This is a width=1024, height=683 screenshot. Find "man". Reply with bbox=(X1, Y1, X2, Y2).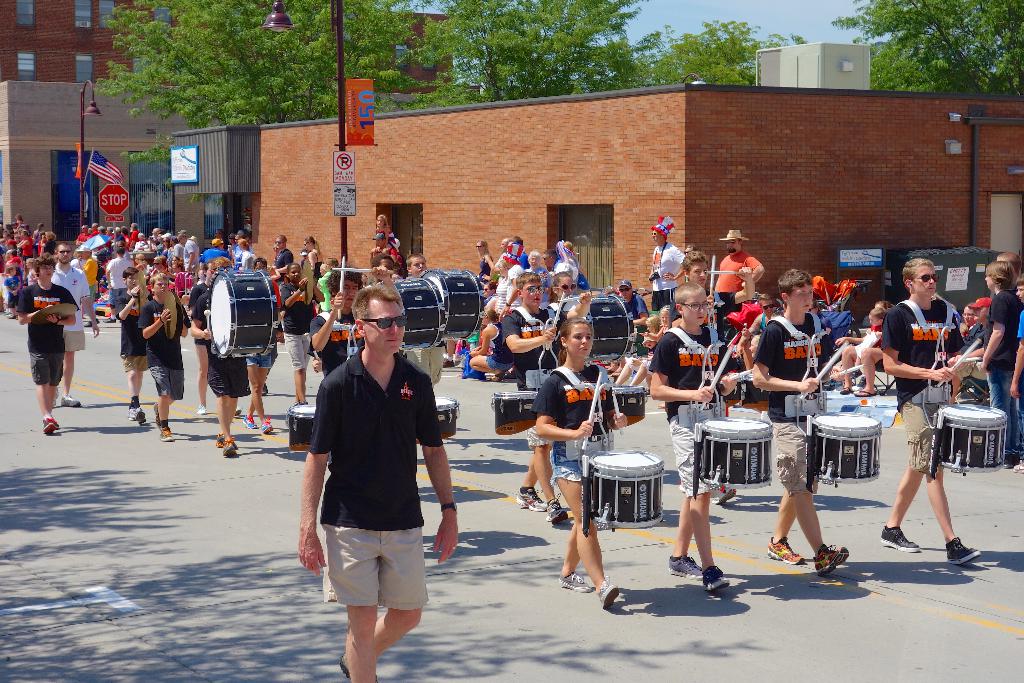
bbox=(672, 245, 765, 350).
